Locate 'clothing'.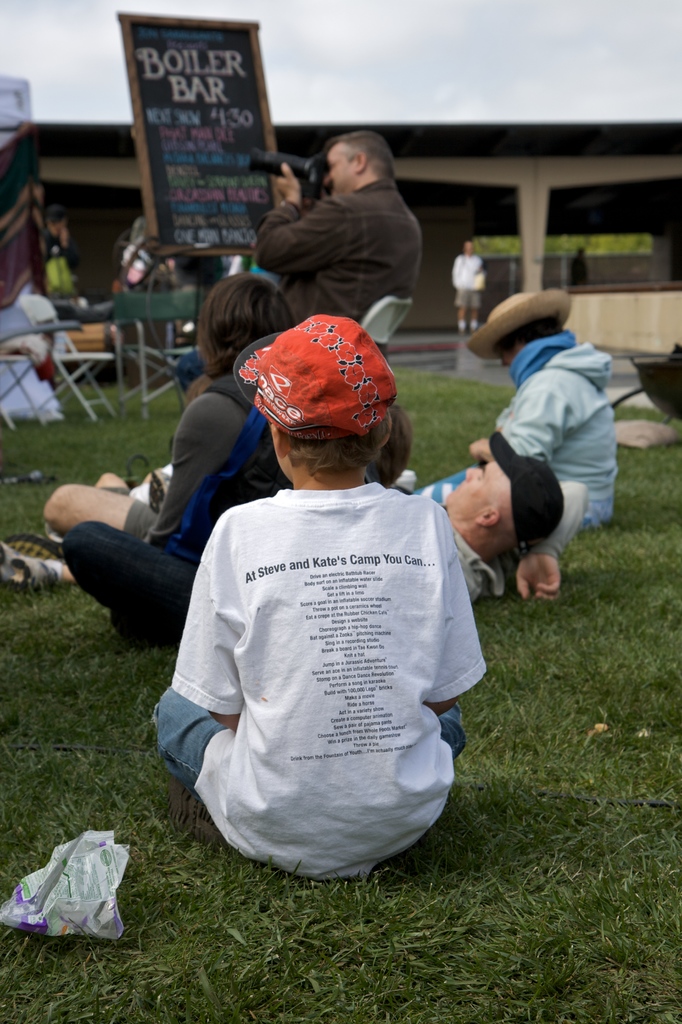
Bounding box: Rect(158, 483, 485, 881).
